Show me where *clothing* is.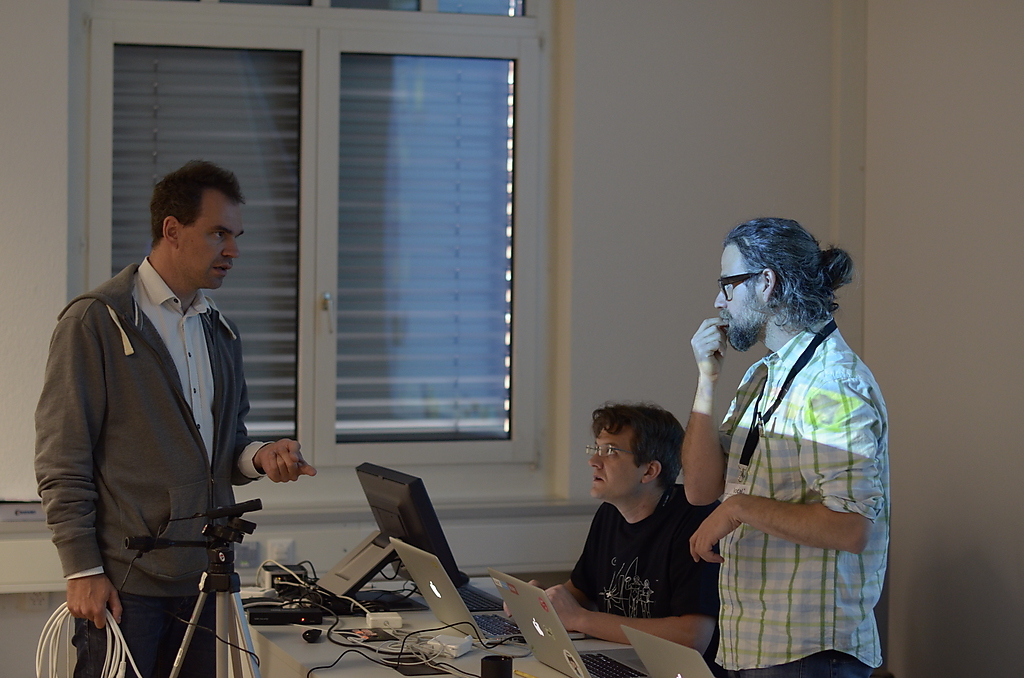
*clothing* is at (23,253,268,677).
